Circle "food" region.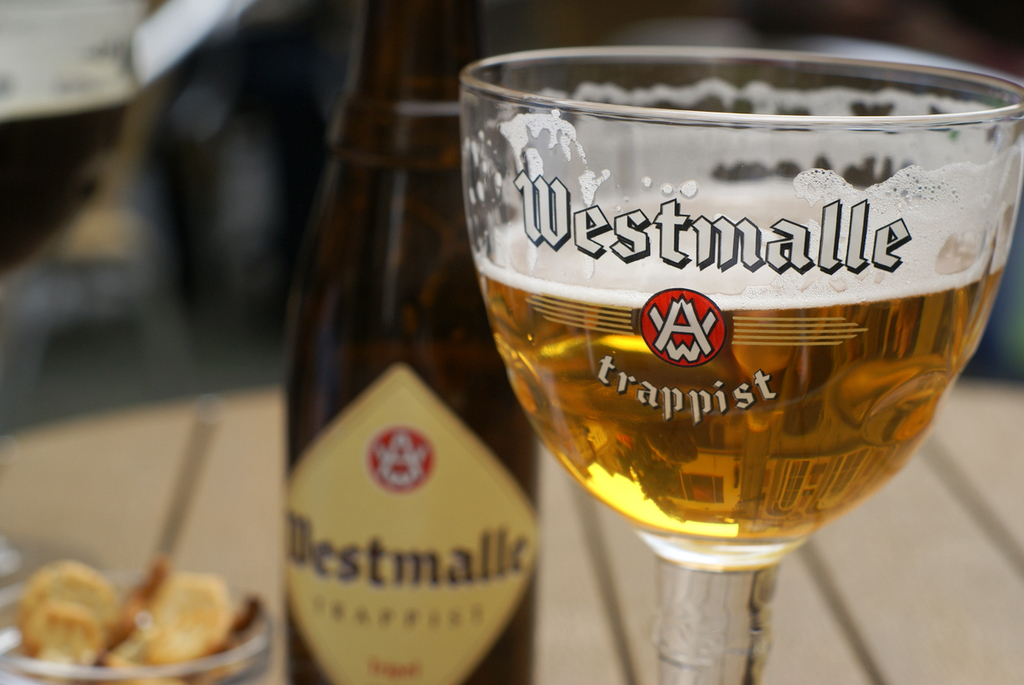
Region: x1=9 y1=554 x2=126 y2=635.
